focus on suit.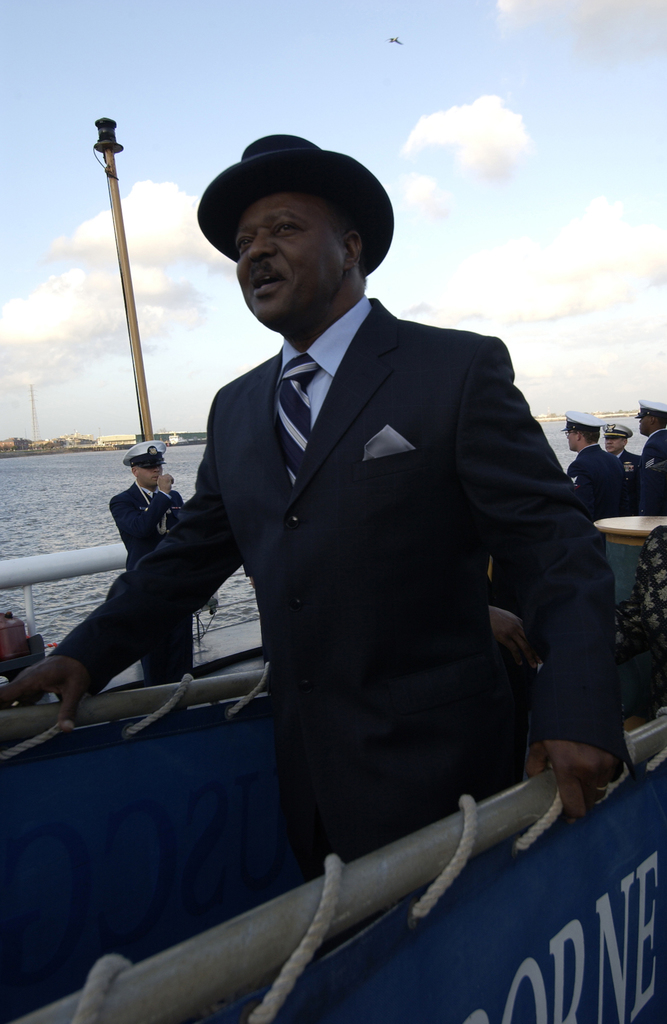
Focused at (left=563, top=445, right=632, bottom=489).
